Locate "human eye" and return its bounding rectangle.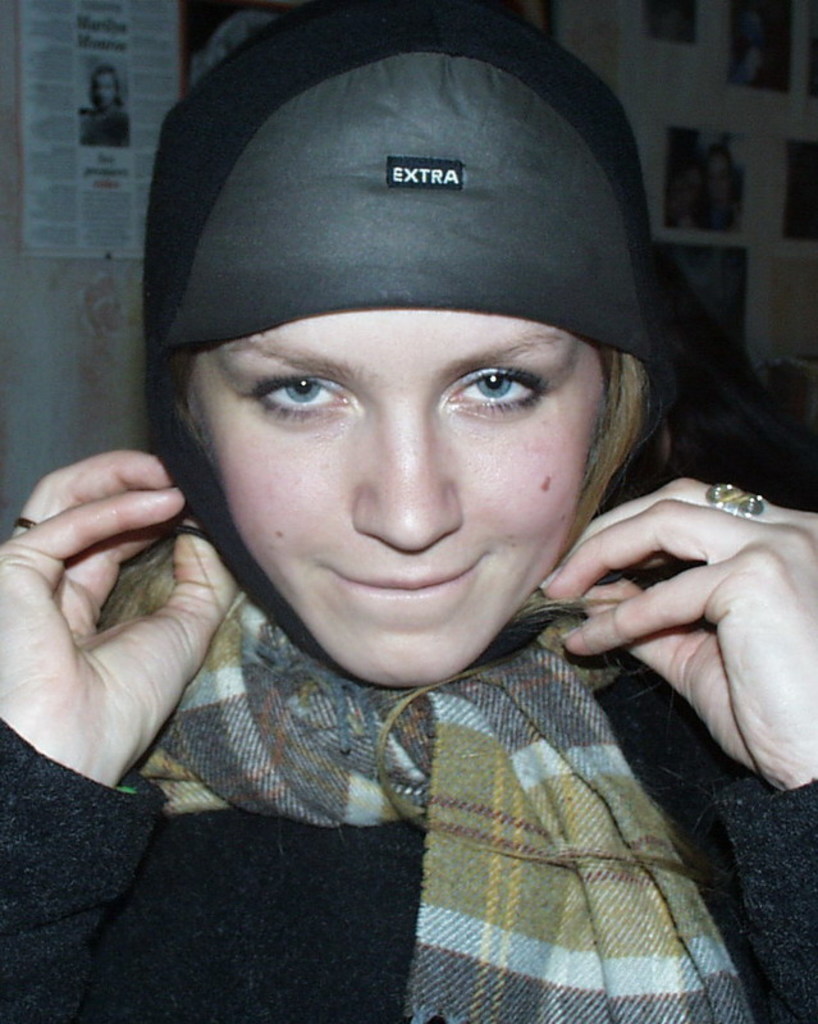
bbox=[247, 367, 360, 421].
